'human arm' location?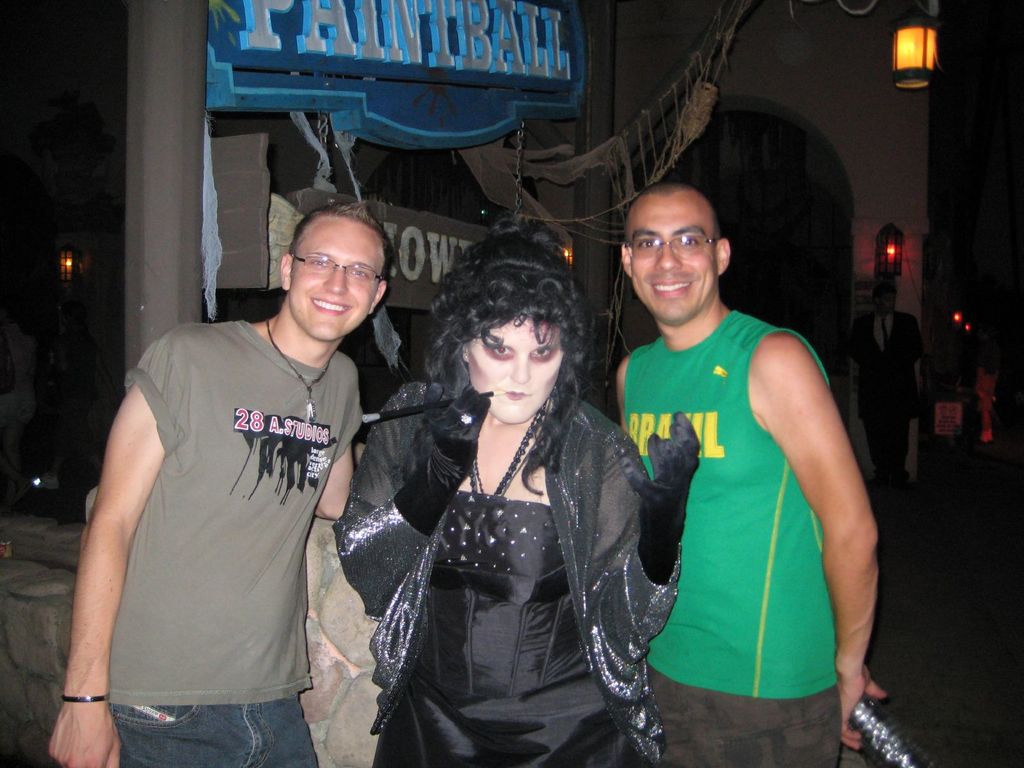
(x1=744, y1=331, x2=881, y2=754)
